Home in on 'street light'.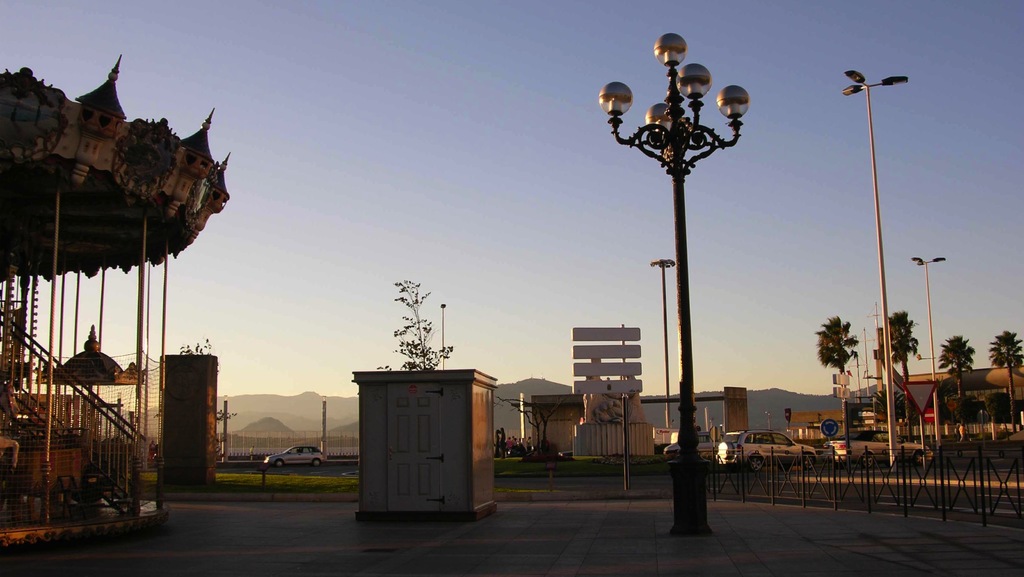
Homed in at bbox=(600, 45, 750, 485).
